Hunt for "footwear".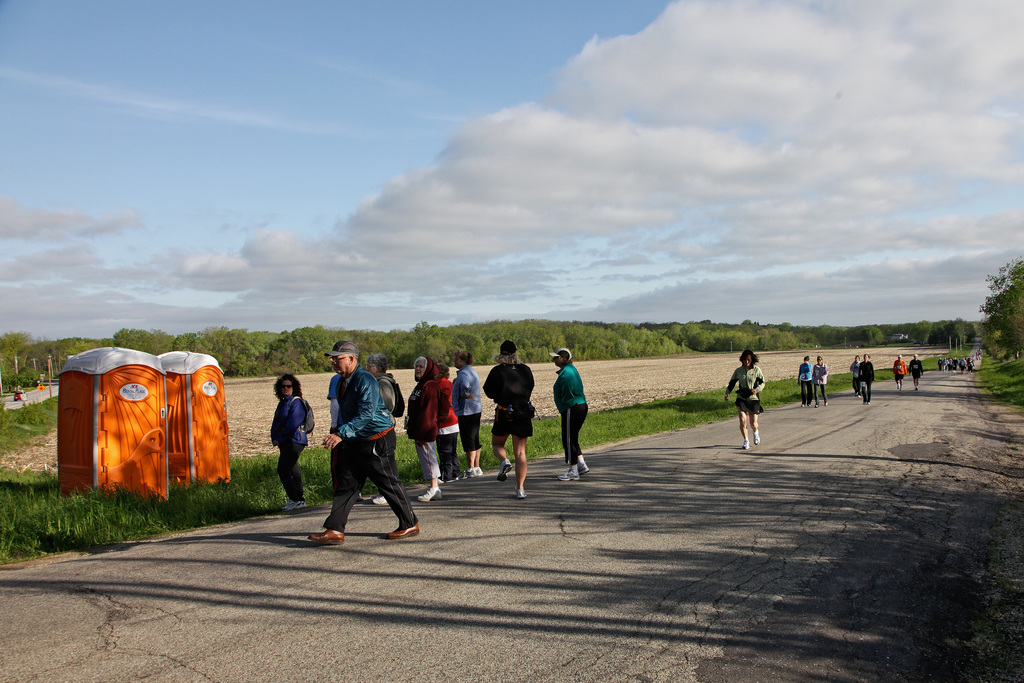
Hunted down at {"x1": 388, "y1": 520, "x2": 420, "y2": 539}.
